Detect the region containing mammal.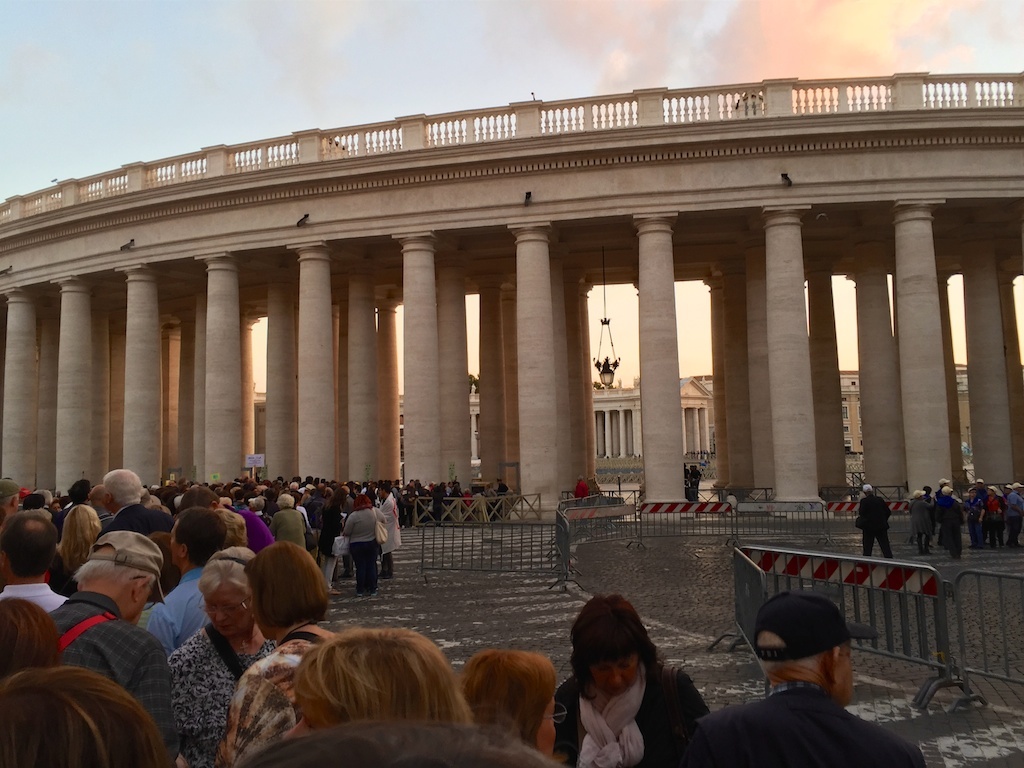
locate(568, 470, 603, 499).
